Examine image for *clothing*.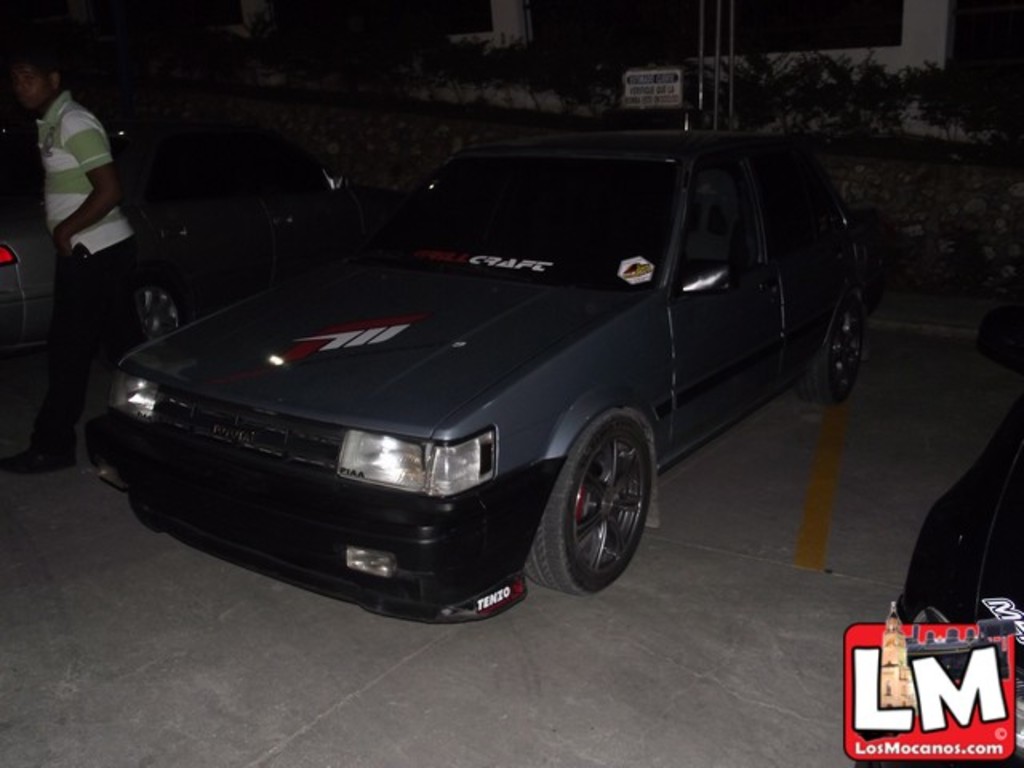
Examination result: [18, 56, 133, 390].
